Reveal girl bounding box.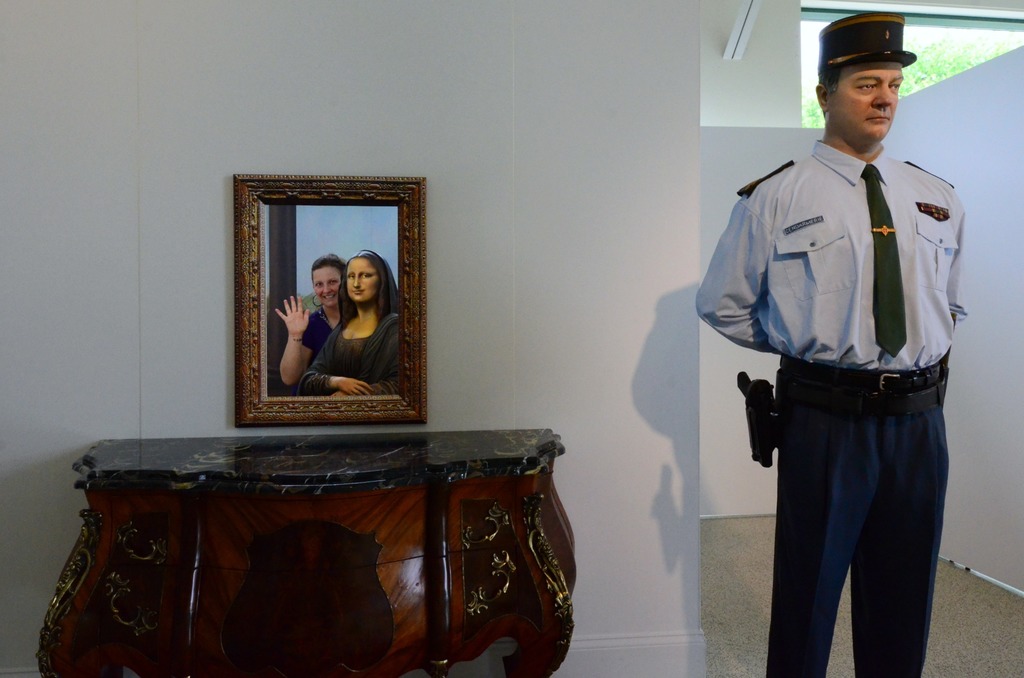
Revealed: [273,256,347,383].
